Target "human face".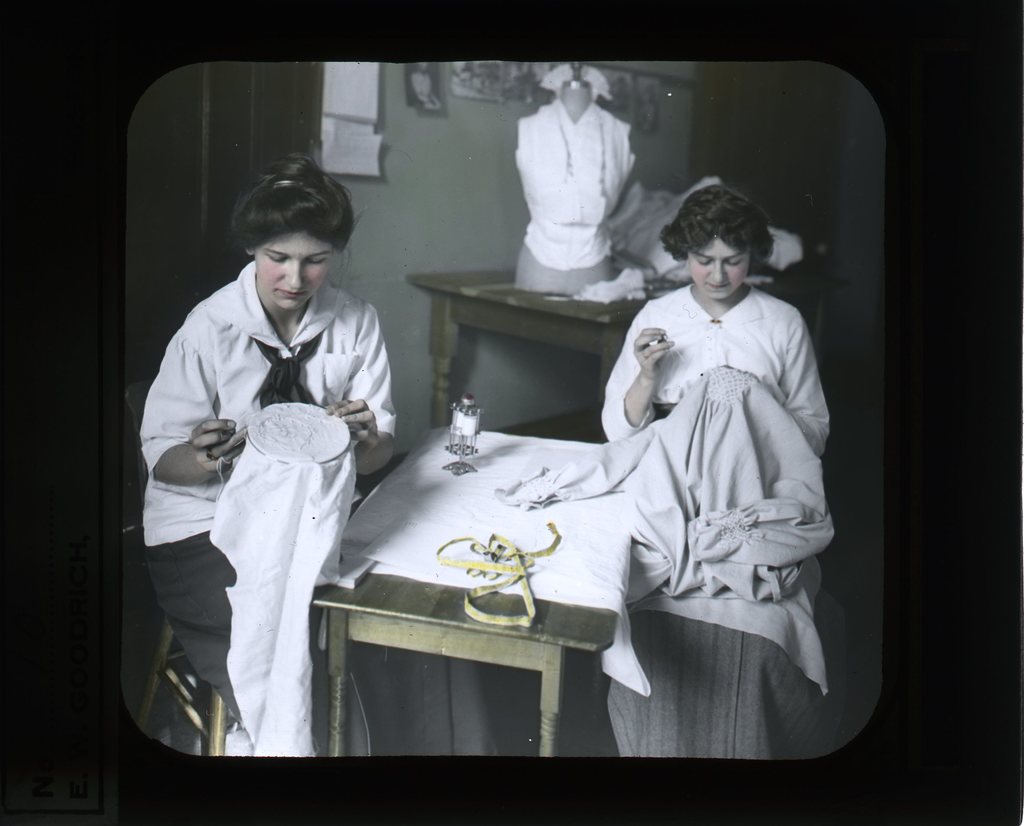
Target region: 250 235 333 306.
